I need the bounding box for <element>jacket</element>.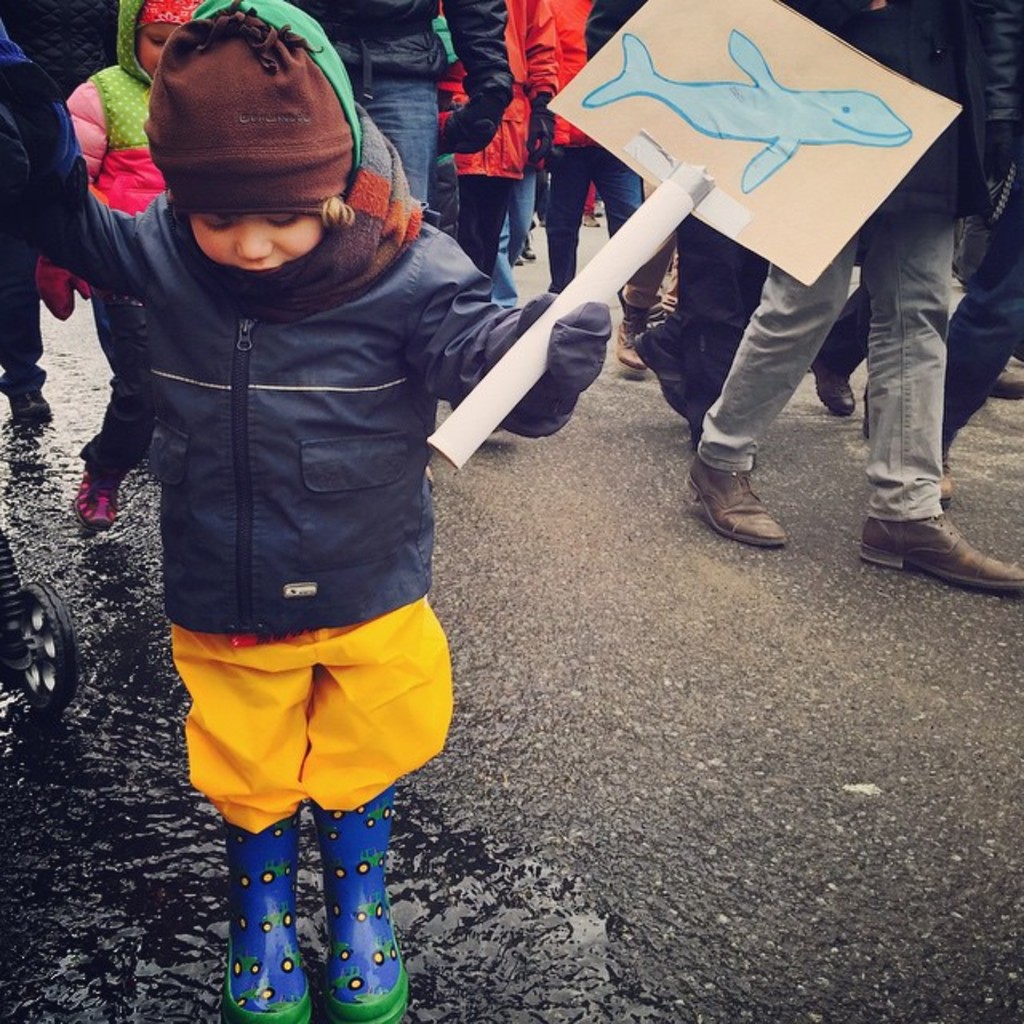
Here it is: [56,0,203,224].
